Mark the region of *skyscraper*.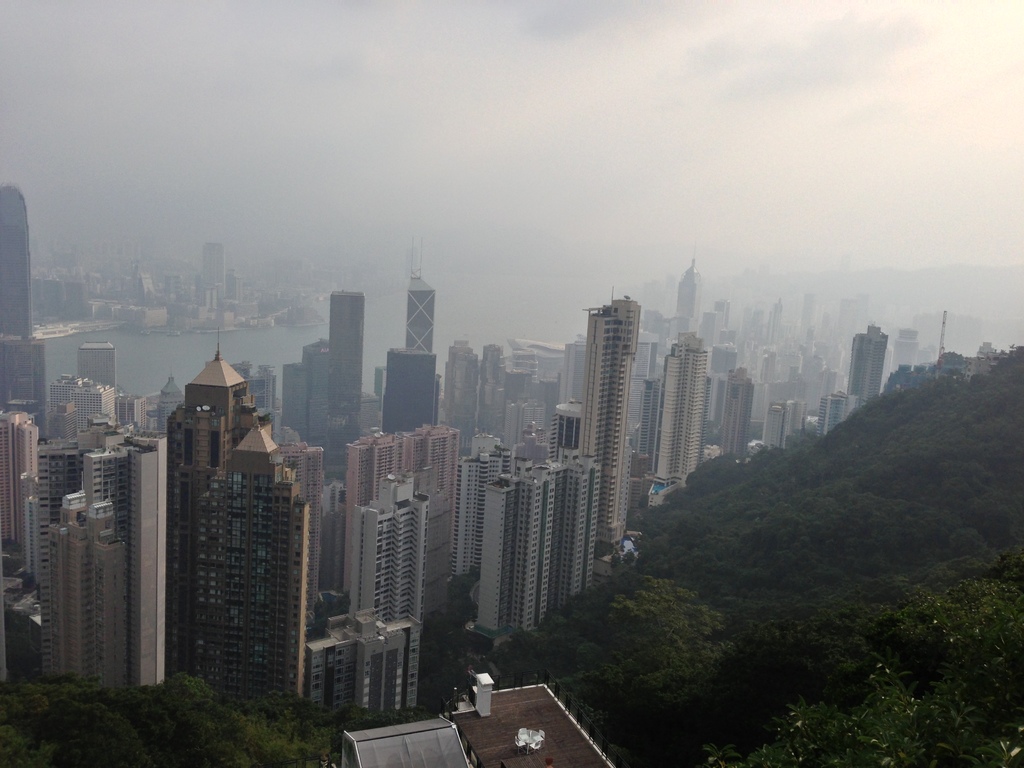
Region: l=344, t=428, r=456, b=622.
